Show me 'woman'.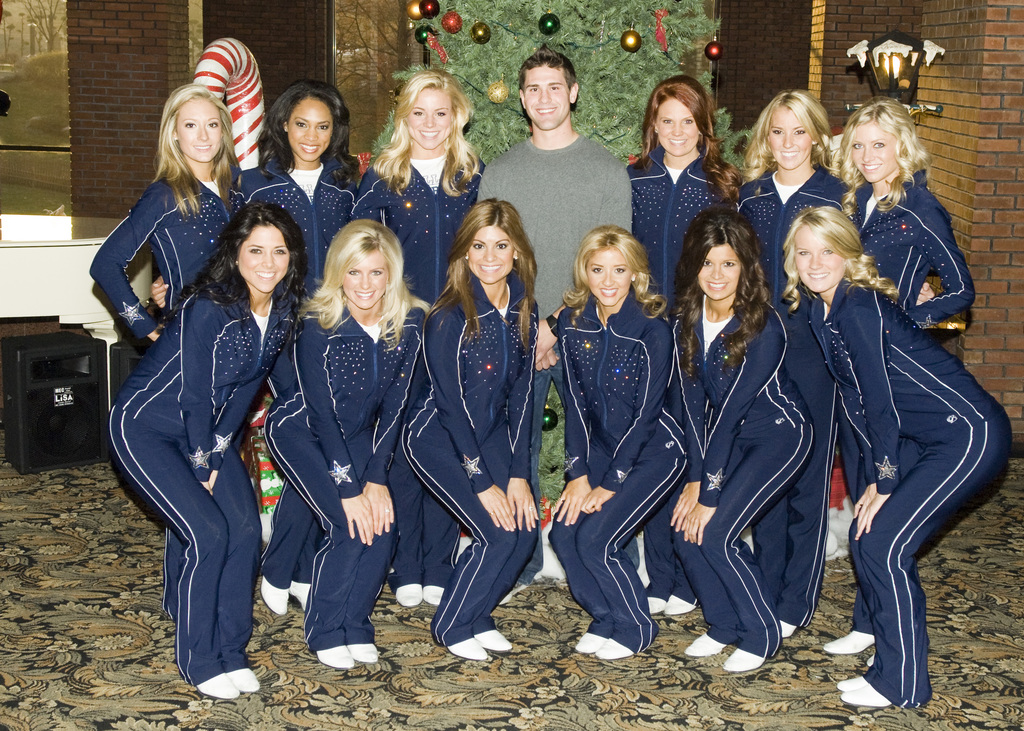
'woman' is here: locate(87, 83, 252, 612).
